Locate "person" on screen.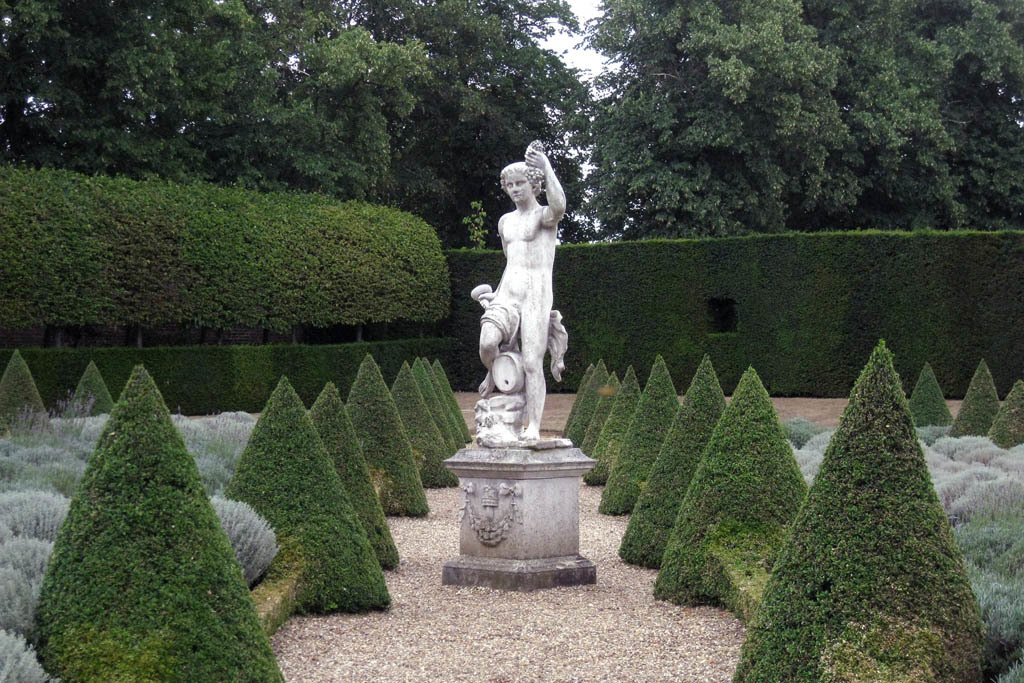
On screen at [left=478, top=127, right=582, bottom=445].
